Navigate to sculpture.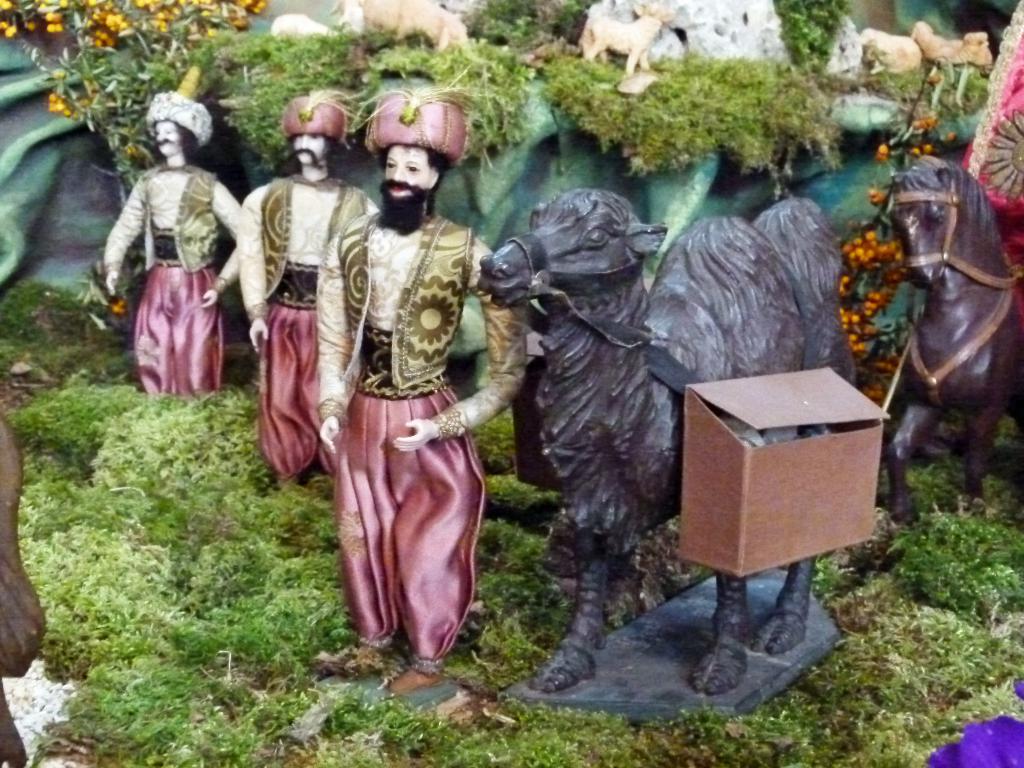
Navigation target: (317,92,549,696).
